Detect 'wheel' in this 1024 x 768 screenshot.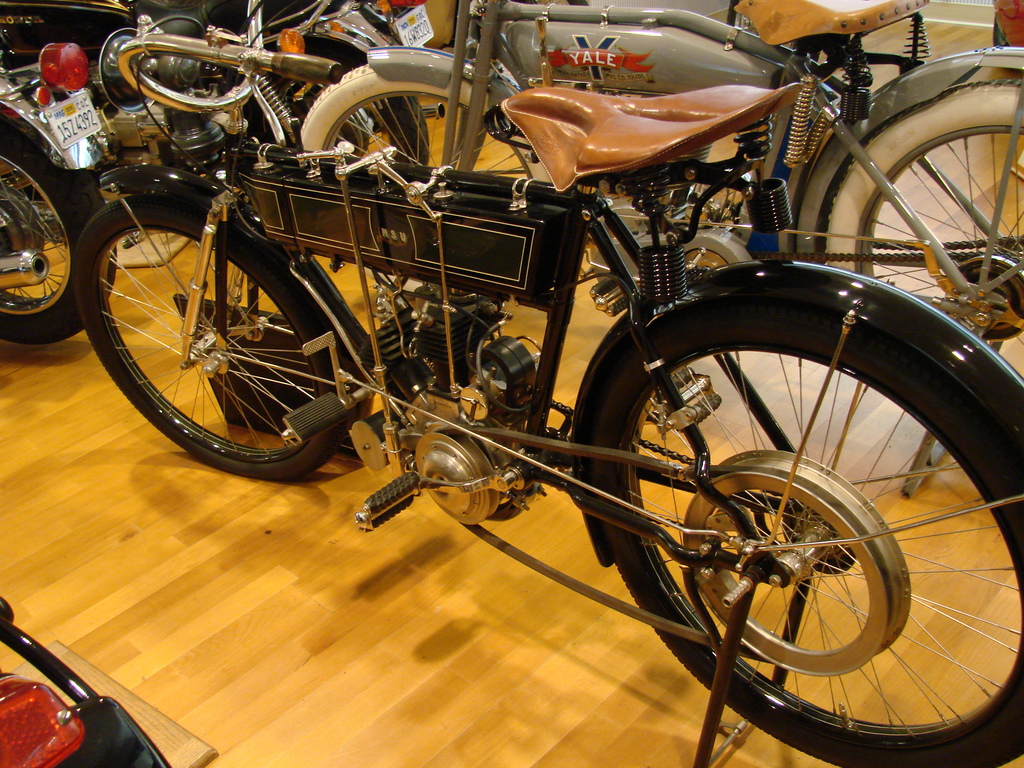
Detection: 0/103/120/345.
